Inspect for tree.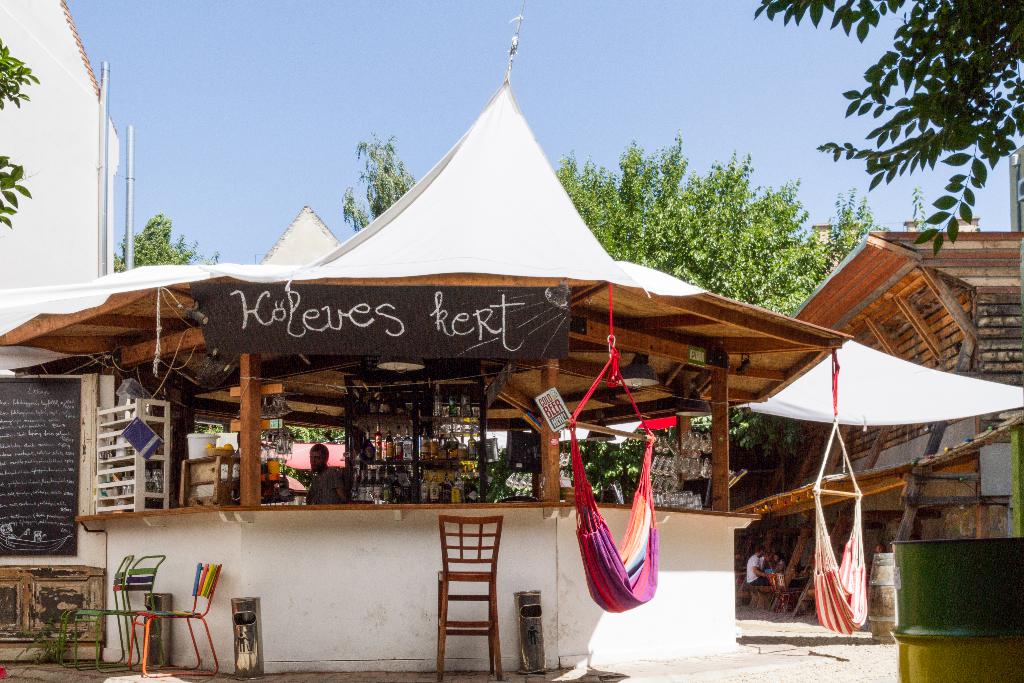
Inspection: [104, 209, 219, 279].
